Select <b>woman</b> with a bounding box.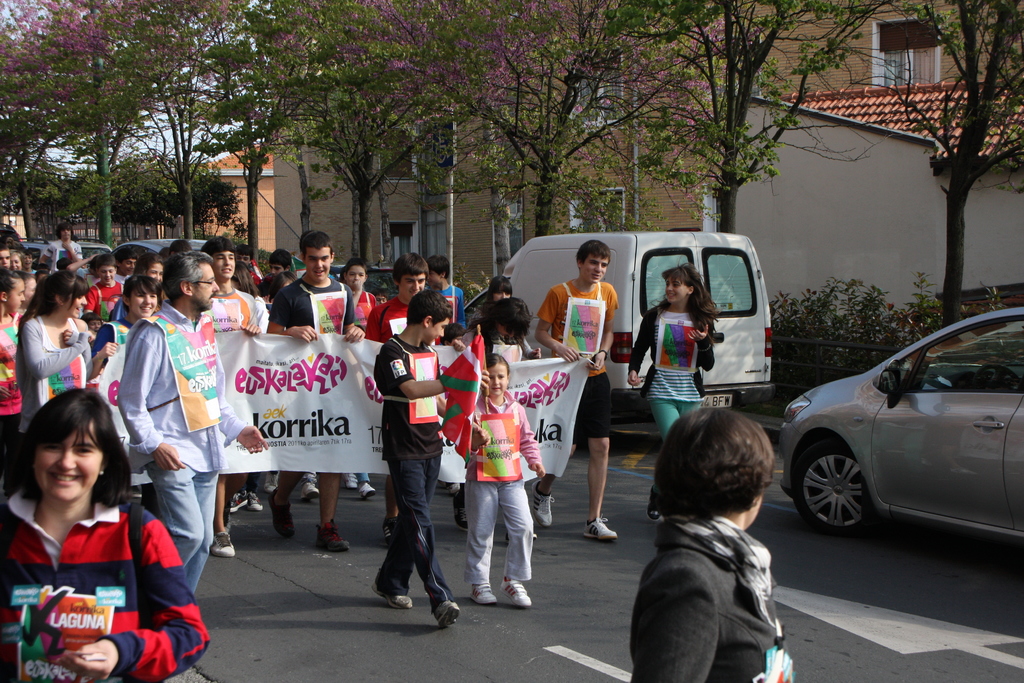
bbox(626, 409, 789, 682).
